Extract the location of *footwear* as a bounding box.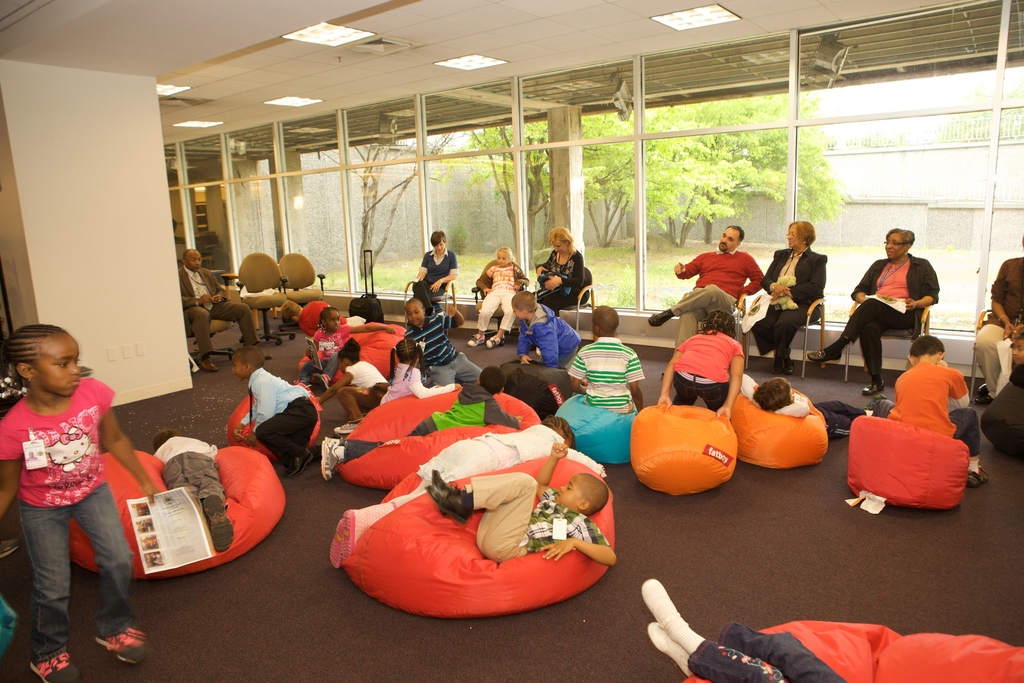
rect(93, 629, 148, 664).
